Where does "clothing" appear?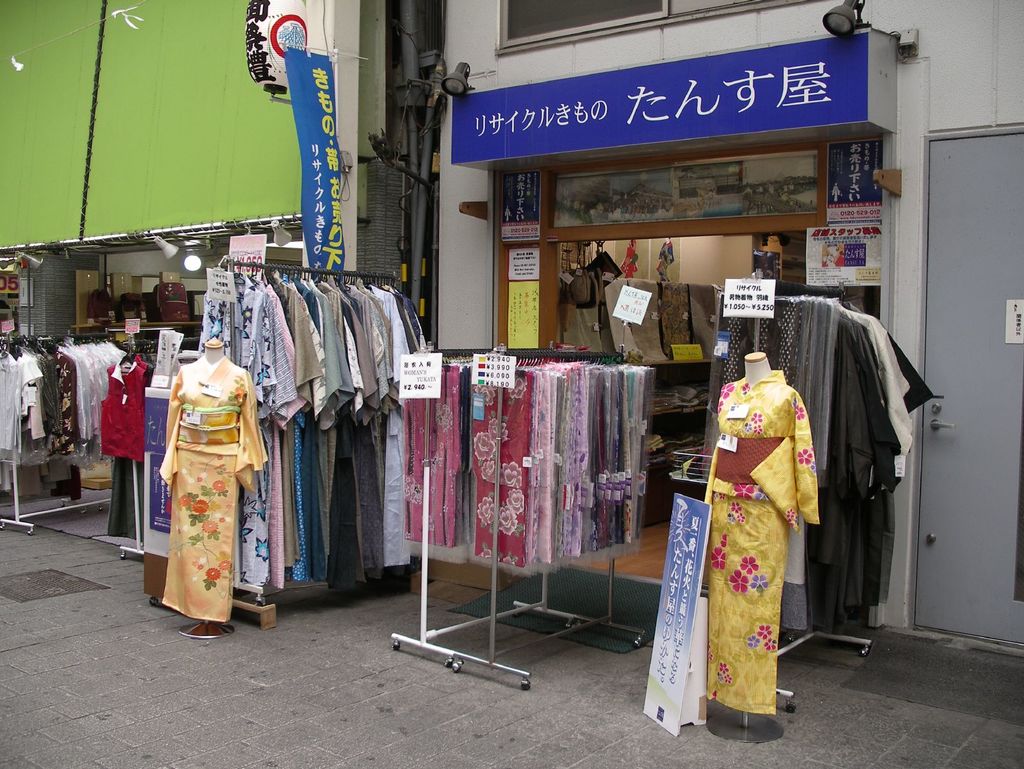
Appears at region(402, 367, 459, 548).
